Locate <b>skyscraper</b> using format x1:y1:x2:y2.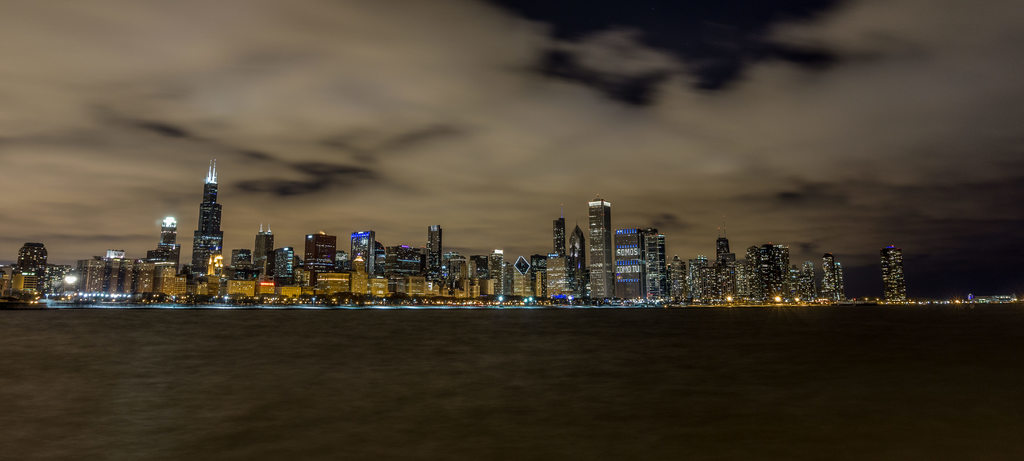
470:258:482:280.
